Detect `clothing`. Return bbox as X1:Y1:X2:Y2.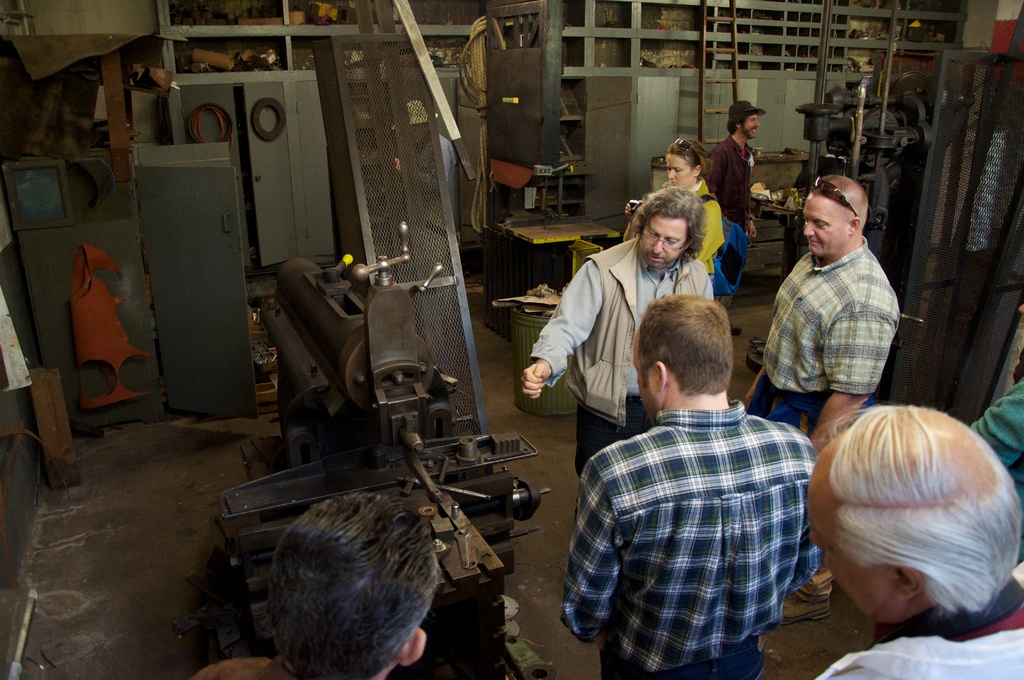
520:228:719:463.
